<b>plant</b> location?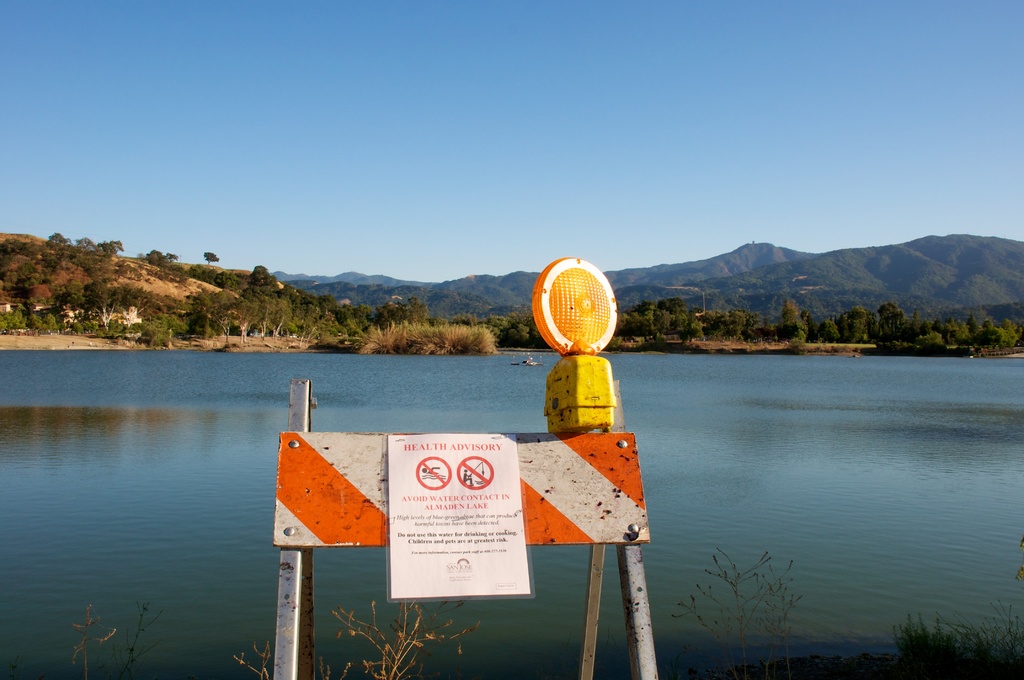
29,310,56,336
